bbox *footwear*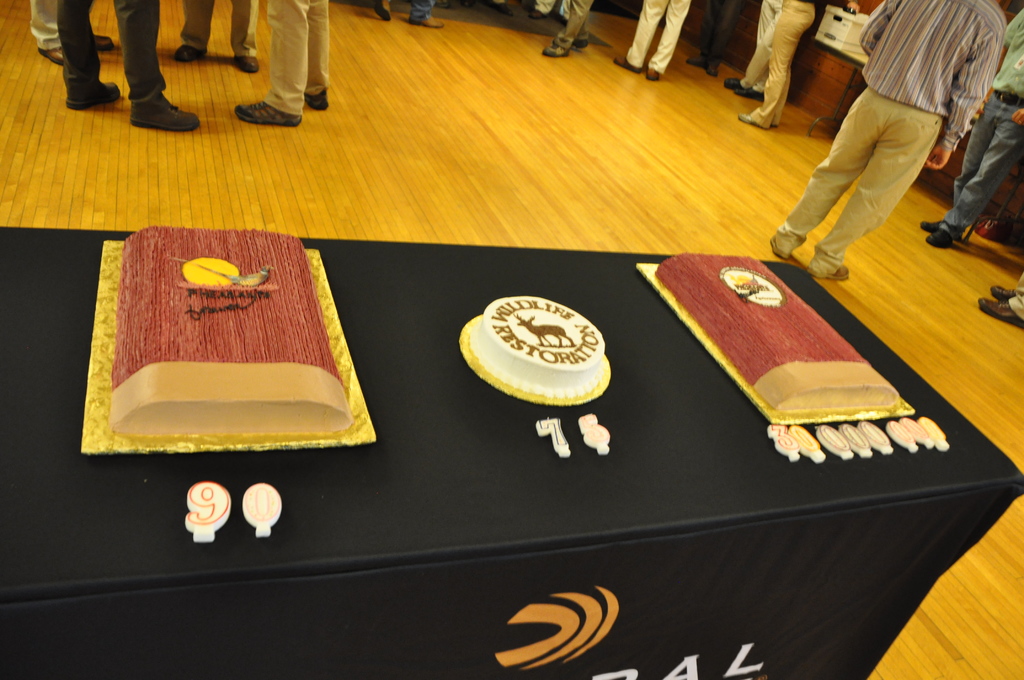
<region>61, 78, 118, 114</region>
